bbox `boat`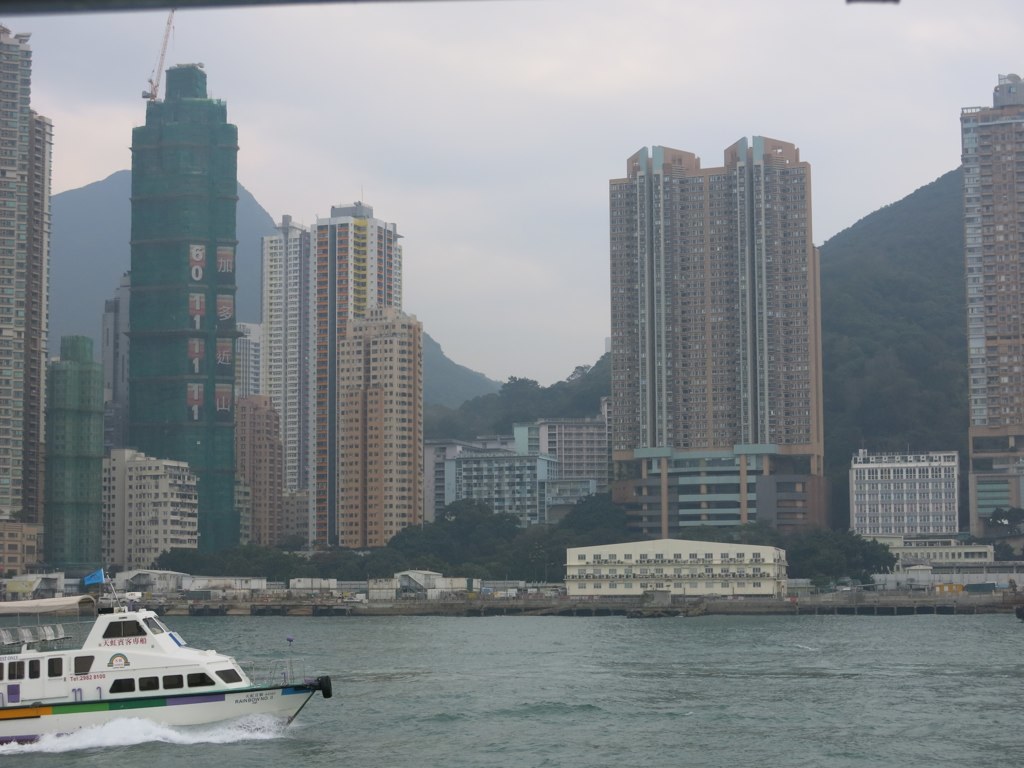
detection(0, 578, 338, 746)
